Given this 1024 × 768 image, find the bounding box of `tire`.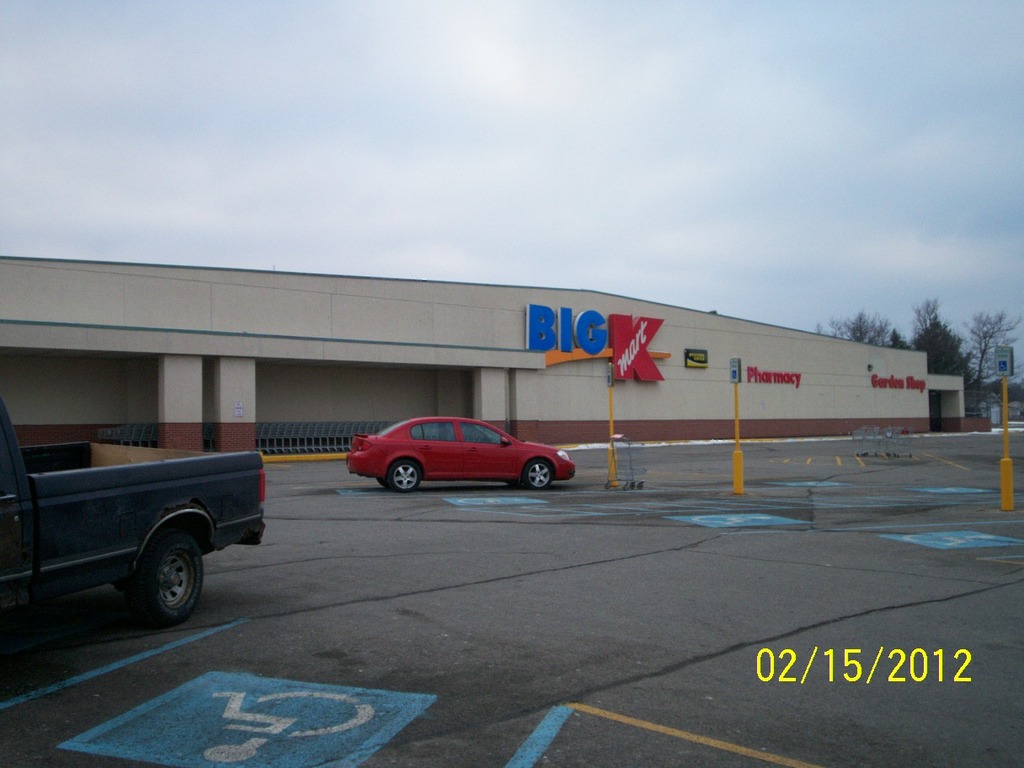
left=520, top=459, right=561, bottom=493.
